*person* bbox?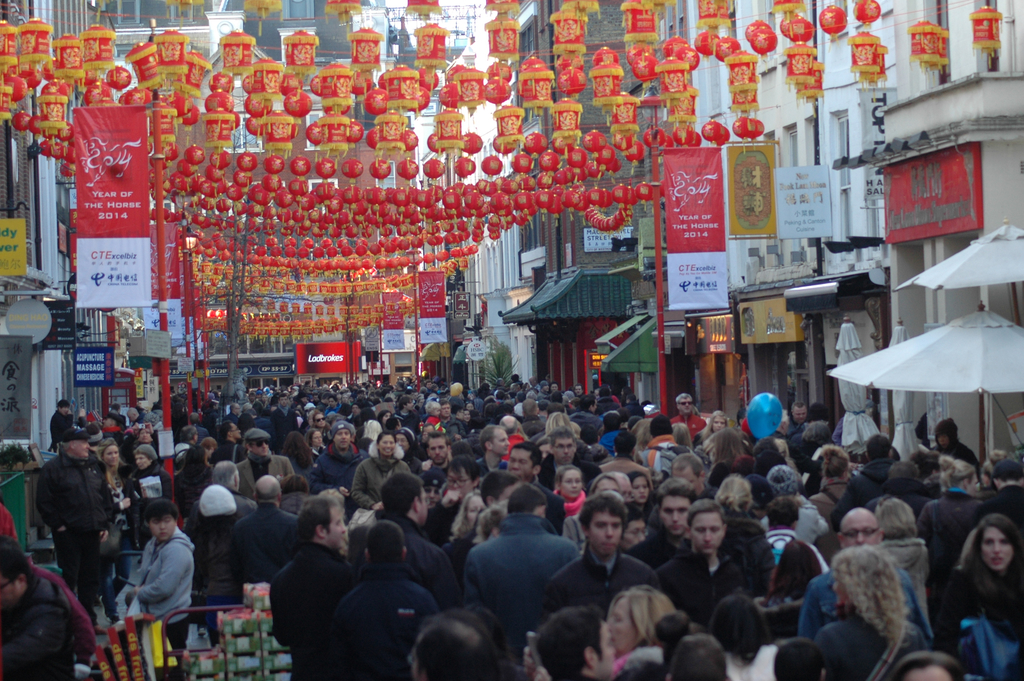
crop(112, 500, 190, 648)
